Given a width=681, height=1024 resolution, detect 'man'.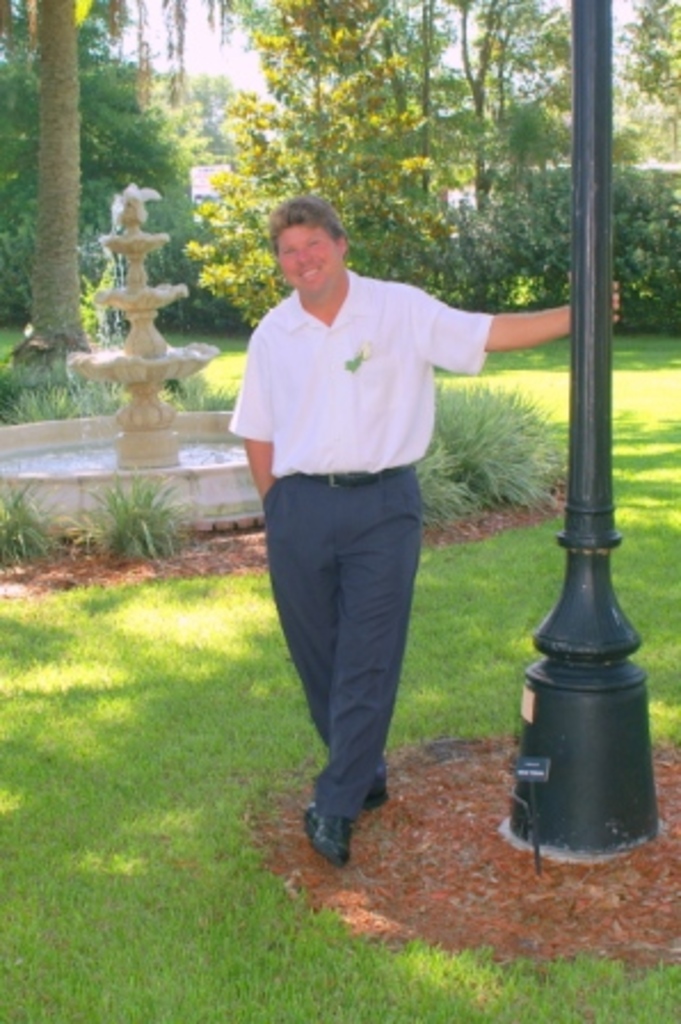
[224, 197, 619, 862].
